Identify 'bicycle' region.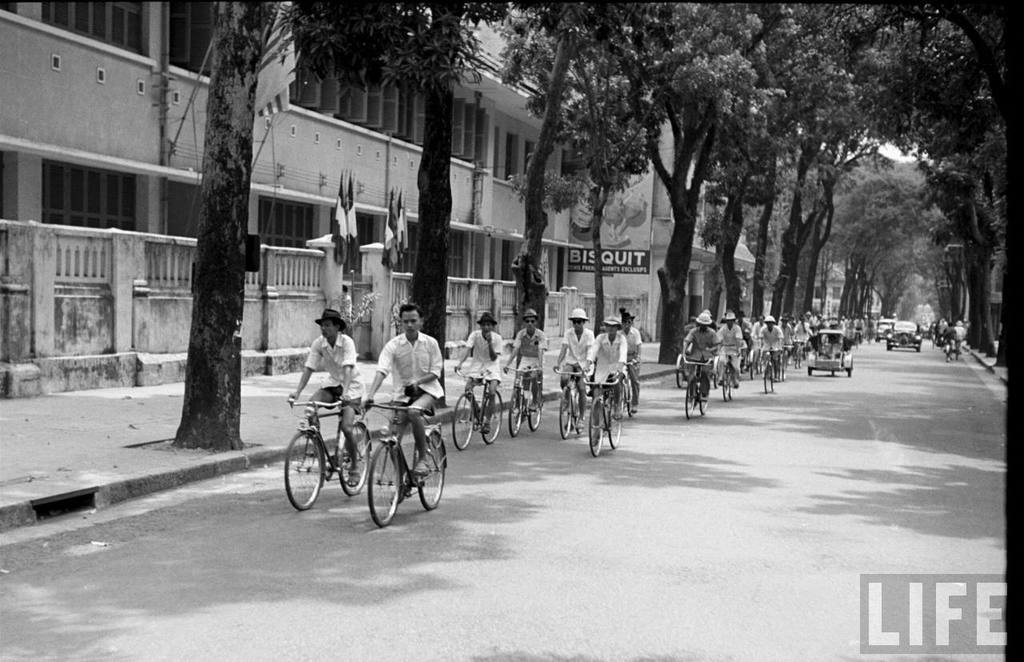
Region: pyautogui.locateOnScreen(496, 354, 553, 439).
